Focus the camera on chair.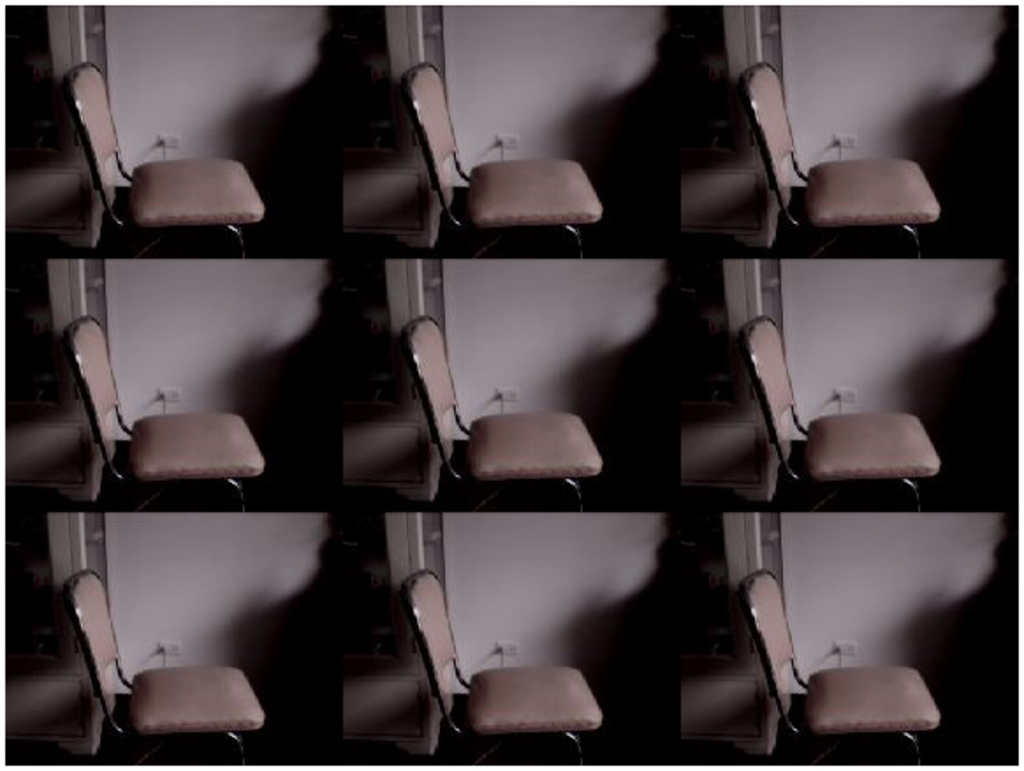
Focus region: bbox=[739, 60, 943, 255].
